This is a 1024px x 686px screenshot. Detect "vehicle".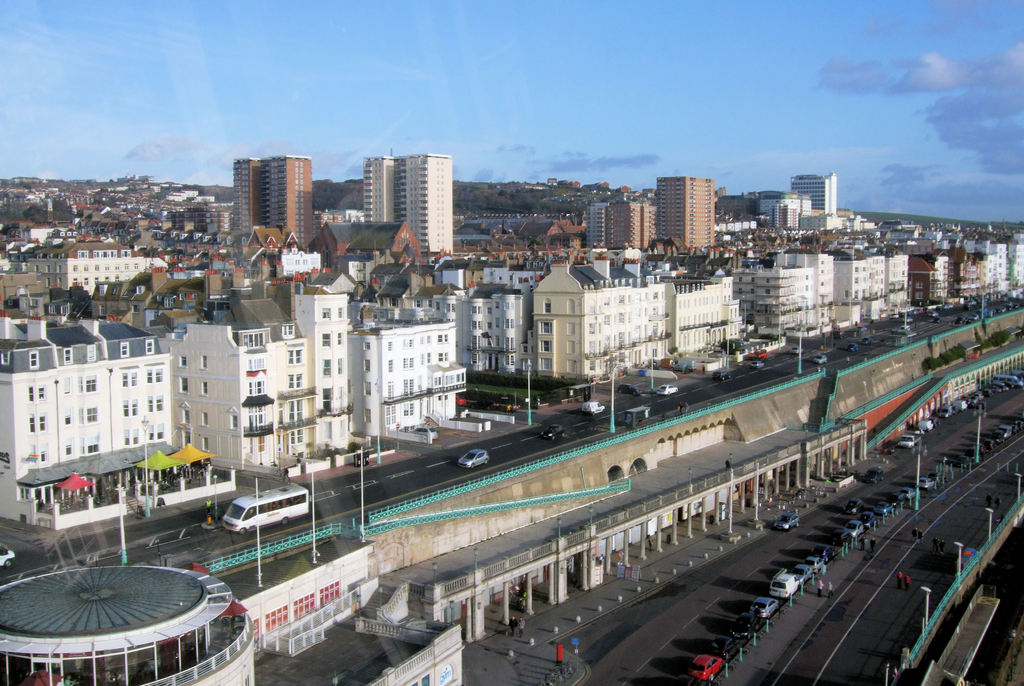
detection(993, 375, 1023, 389).
